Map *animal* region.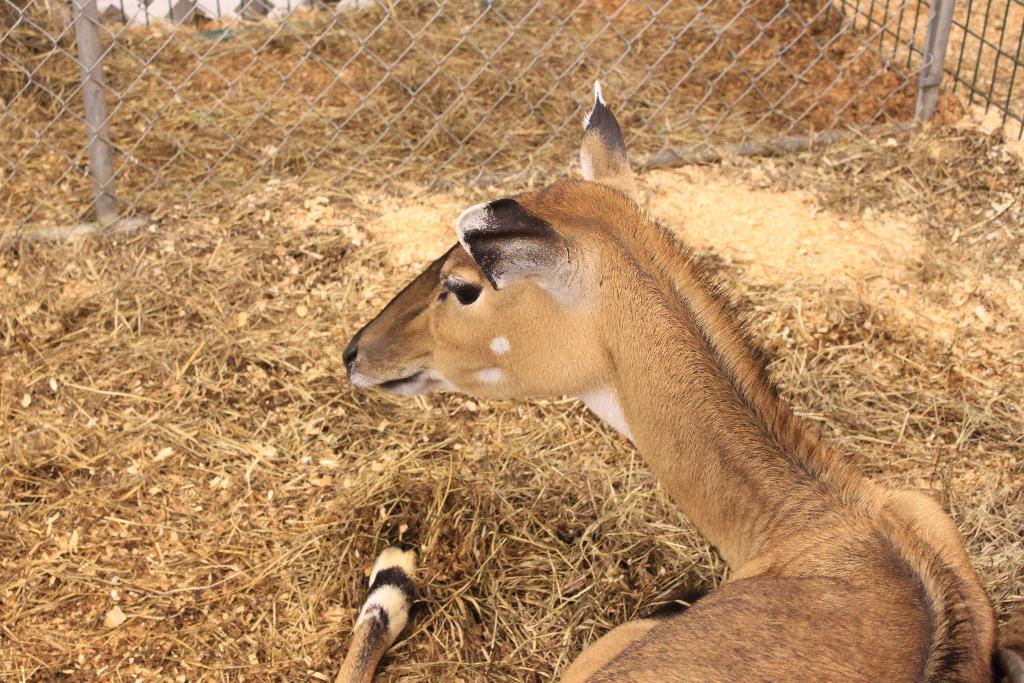
Mapped to detection(337, 76, 998, 680).
